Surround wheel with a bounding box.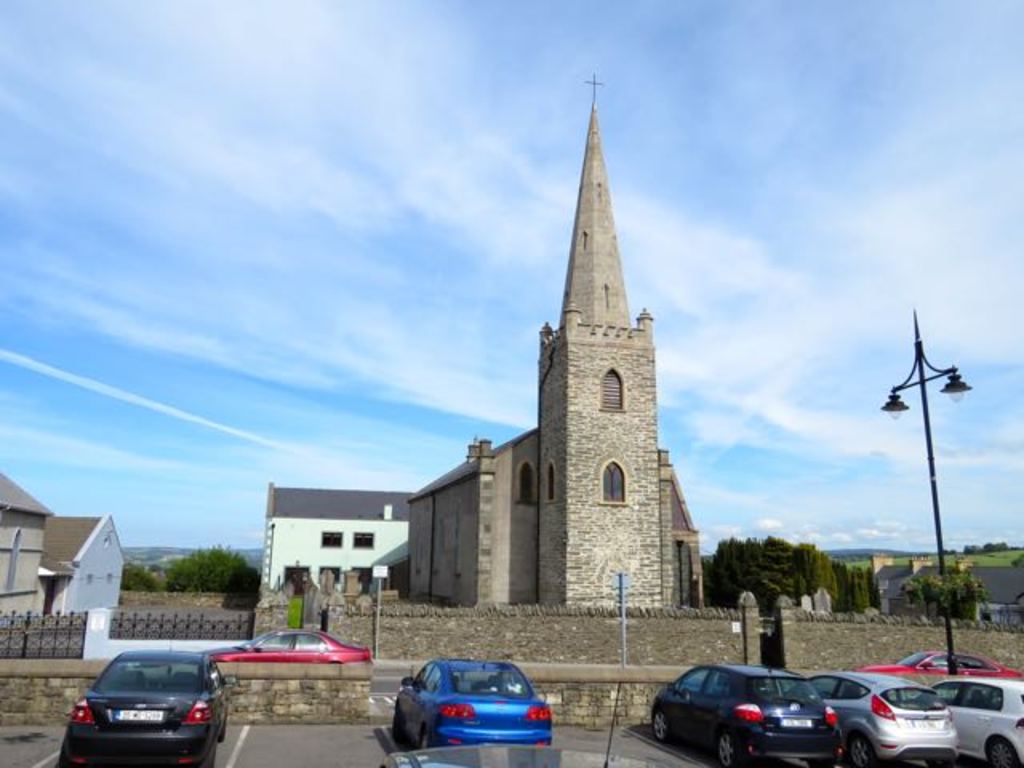
box=[202, 736, 219, 766].
